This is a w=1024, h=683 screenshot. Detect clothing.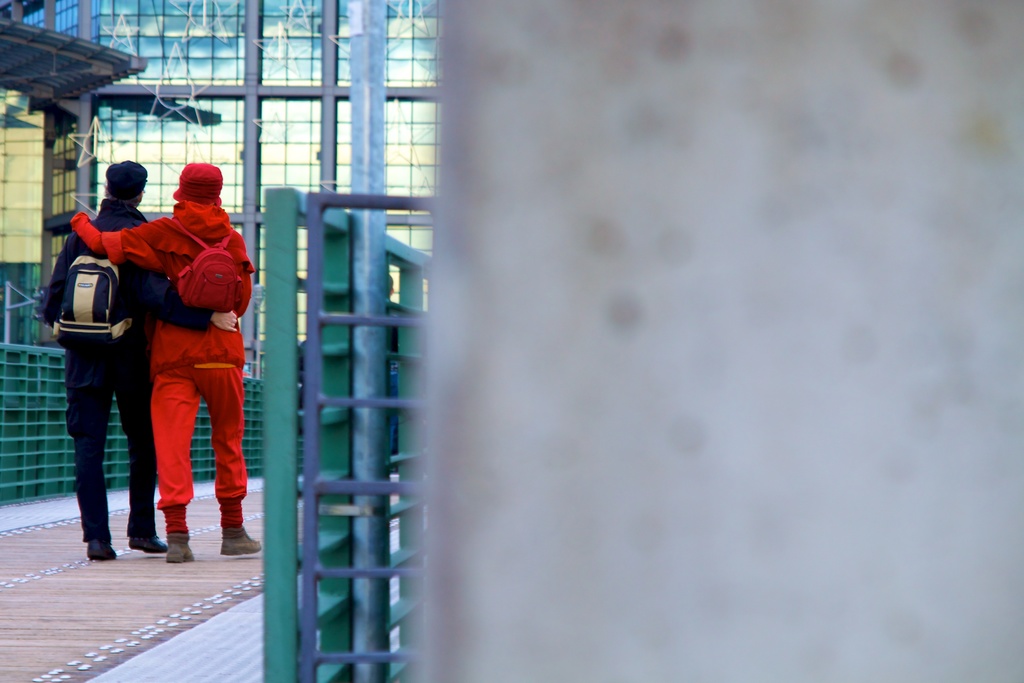
{"left": 42, "top": 201, "right": 223, "bottom": 539}.
